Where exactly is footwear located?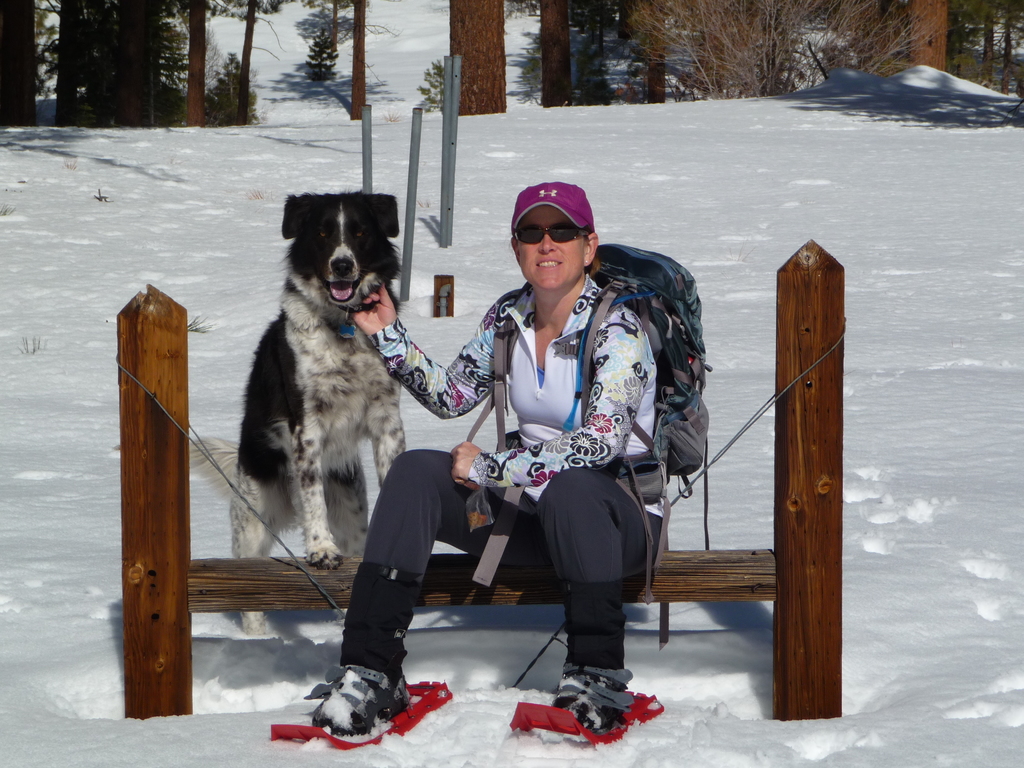
Its bounding box is 545,668,628,739.
